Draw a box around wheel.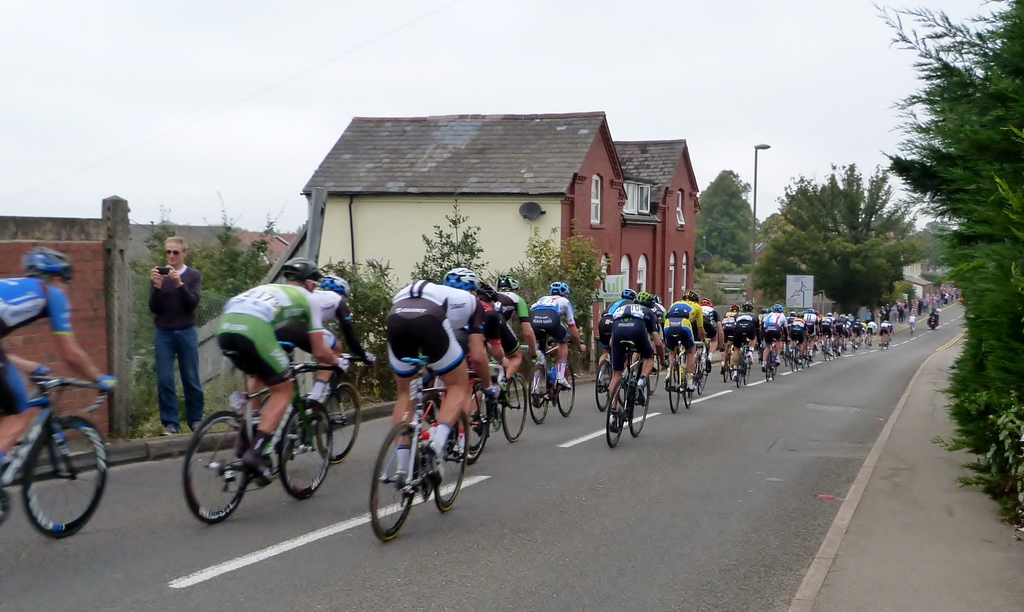
[x1=604, y1=382, x2=628, y2=447].
